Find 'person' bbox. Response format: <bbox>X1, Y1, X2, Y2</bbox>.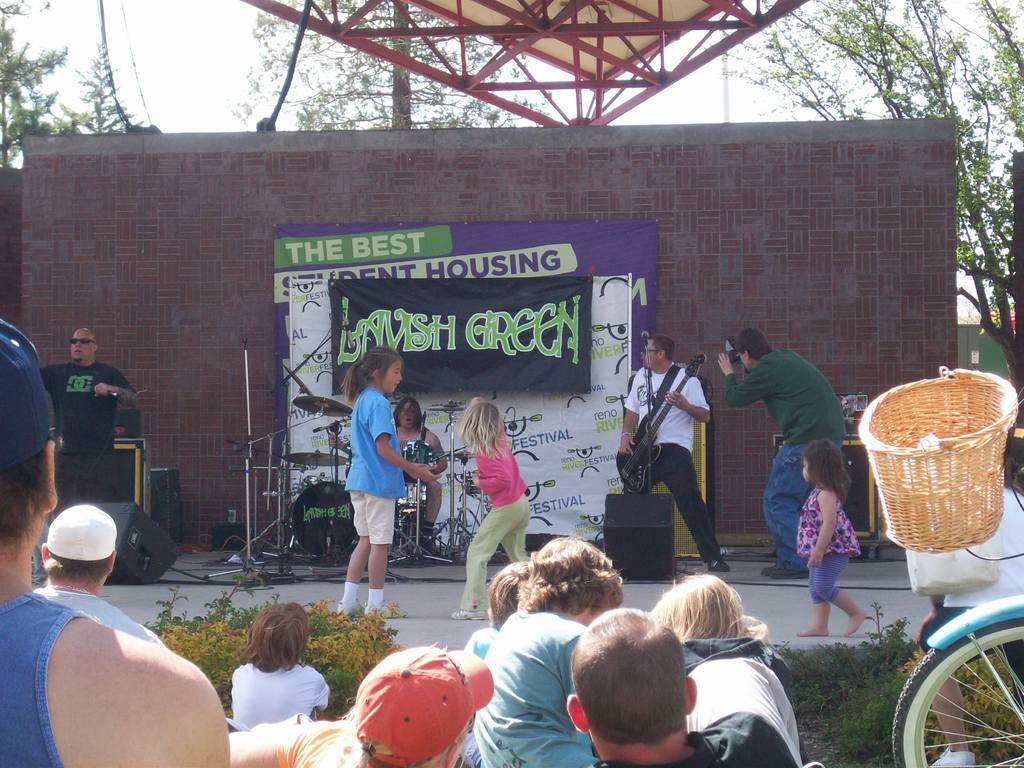
<bbox>646, 572, 810, 767</bbox>.
